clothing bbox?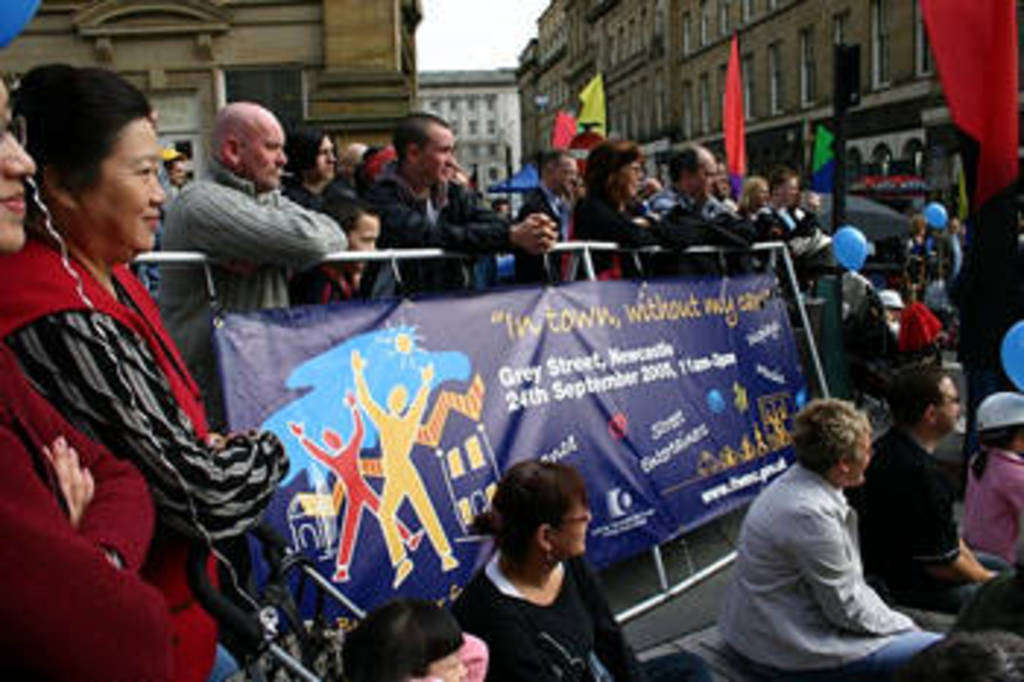
<bbox>971, 451, 1021, 562</bbox>
